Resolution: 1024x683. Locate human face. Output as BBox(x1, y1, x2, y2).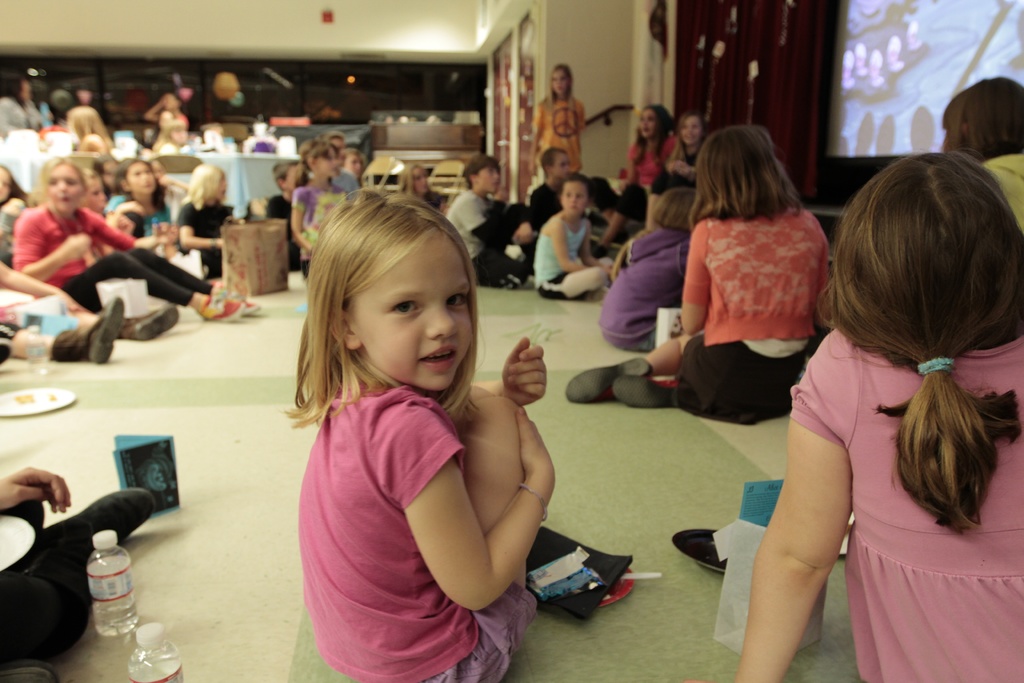
BBox(282, 162, 294, 187).
